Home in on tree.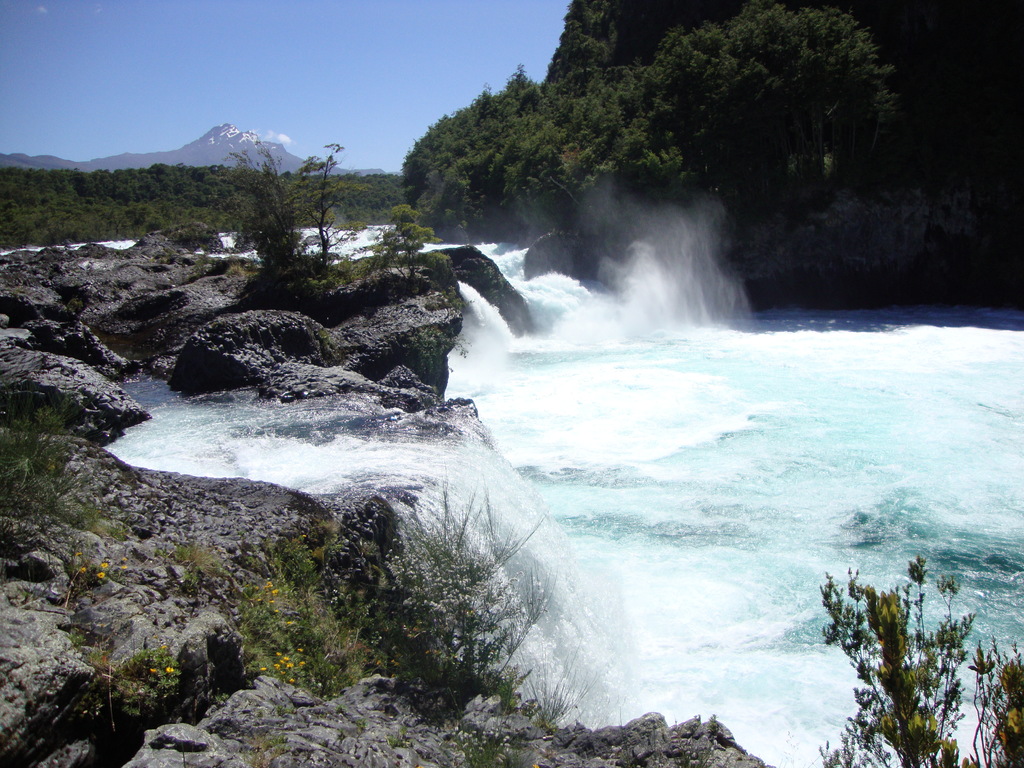
Homed in at 782 526 993 763.
